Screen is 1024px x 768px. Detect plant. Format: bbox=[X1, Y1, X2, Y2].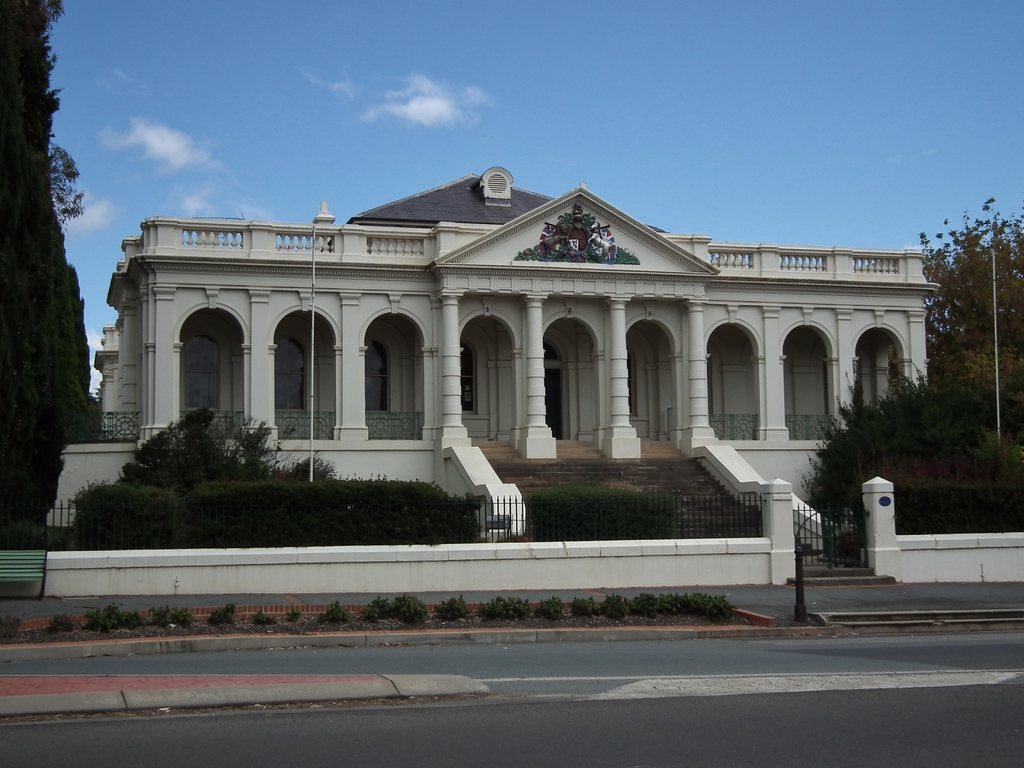
bbox=[83, 605, 116, 630].
